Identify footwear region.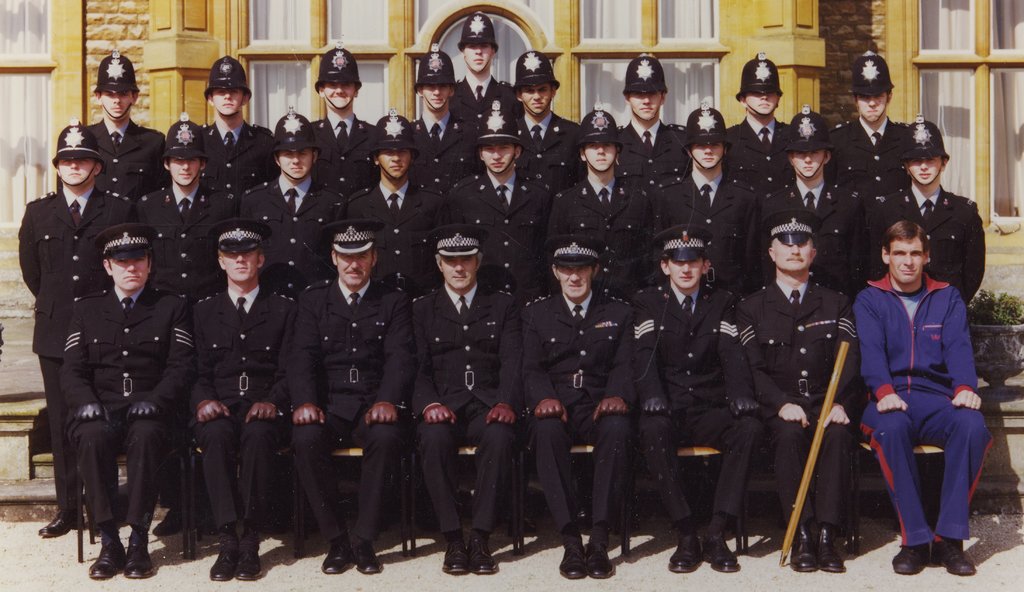
Region: Rect(325, 547, 351, 574).
